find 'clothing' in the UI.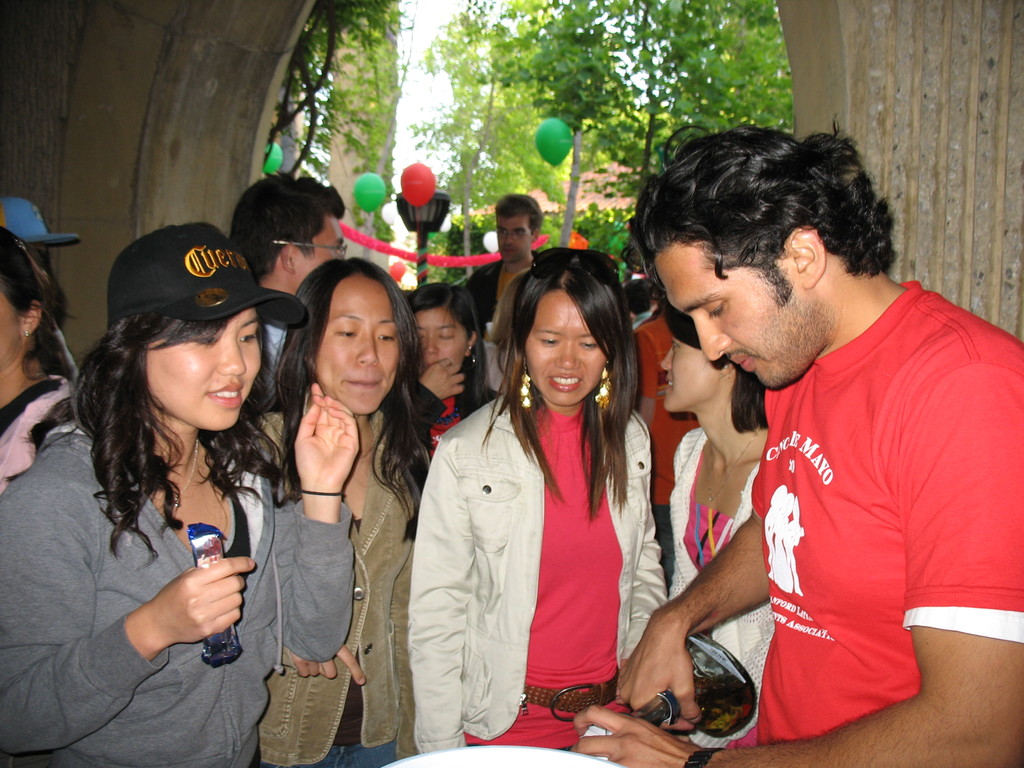
UI element at locate(469, 257, 542, 343).
